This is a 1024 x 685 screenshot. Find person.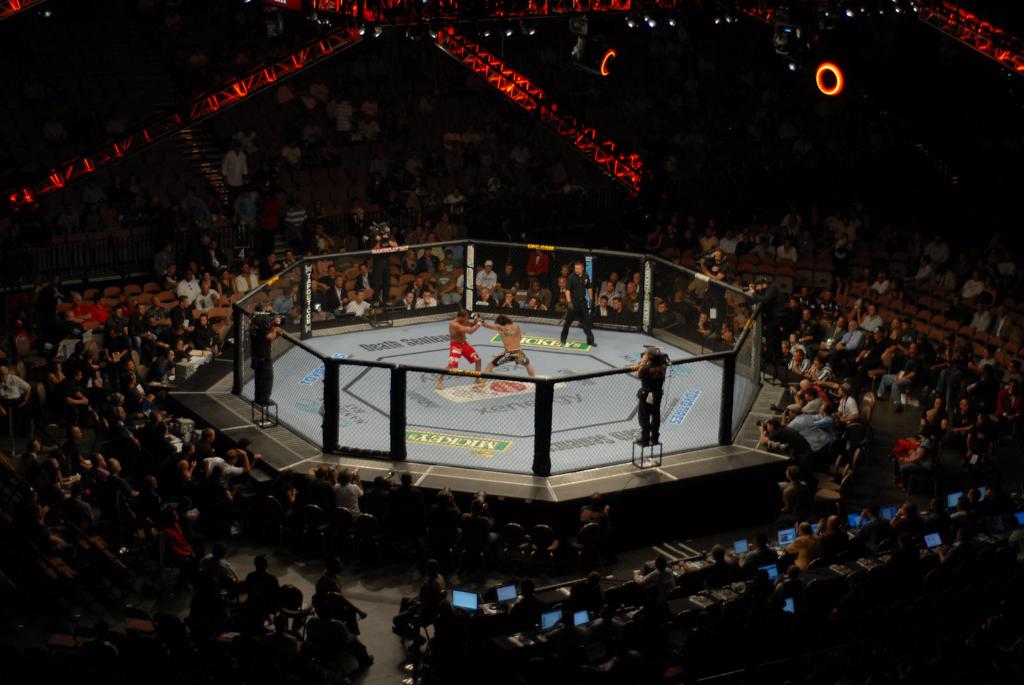
Bounding box: region(250, 303, 282, 400).
